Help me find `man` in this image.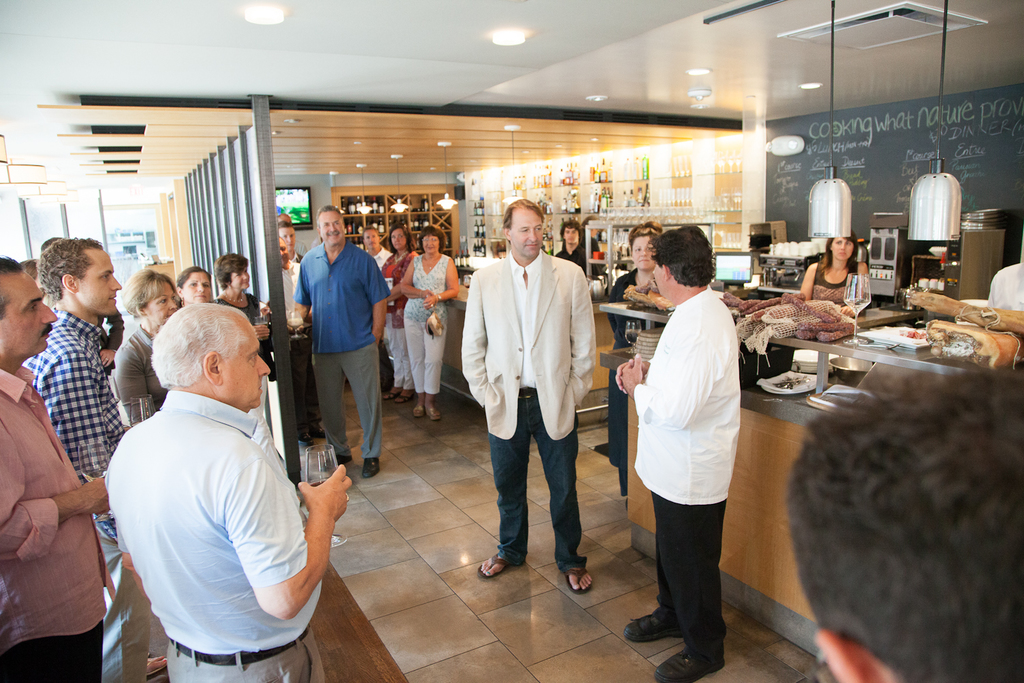
Found it: box=[358, 225, 394, 401].
